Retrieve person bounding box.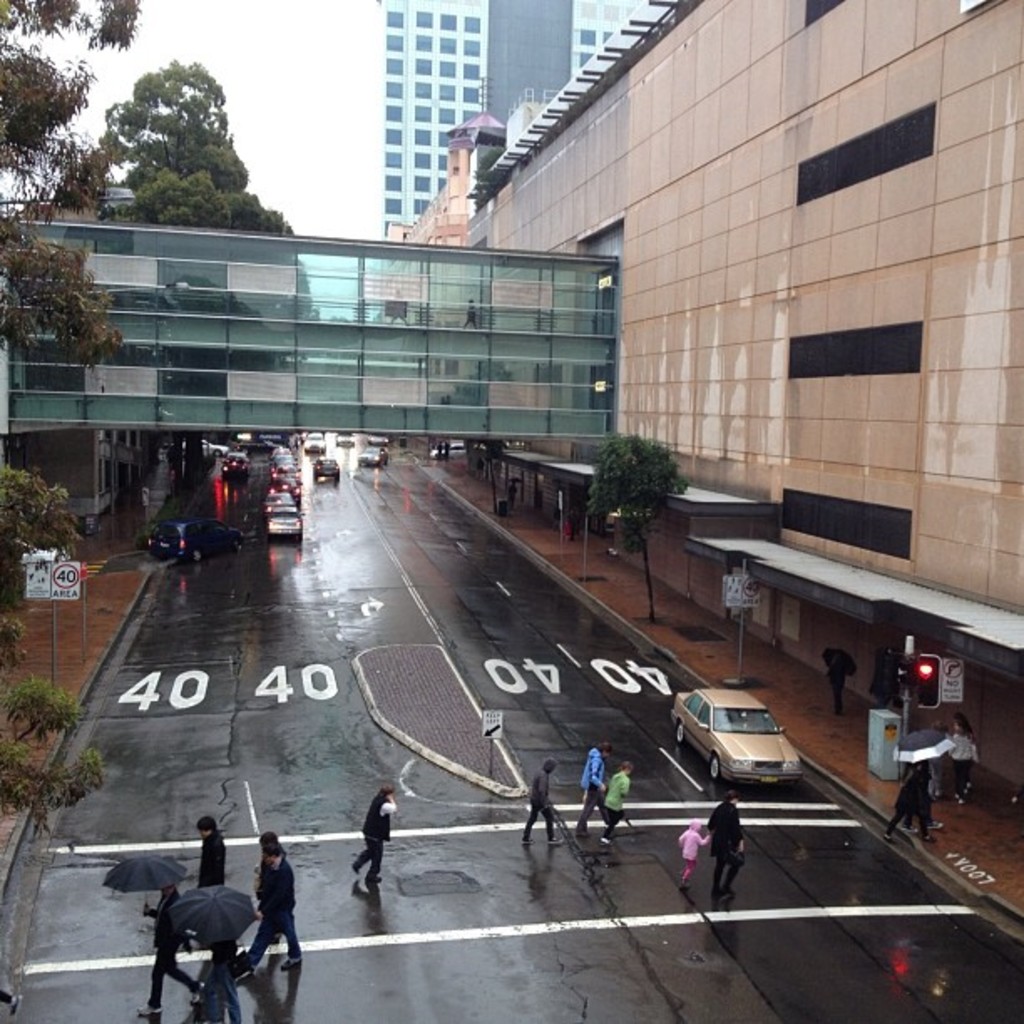
Bounding box: region(597, 765, 626, 847).
